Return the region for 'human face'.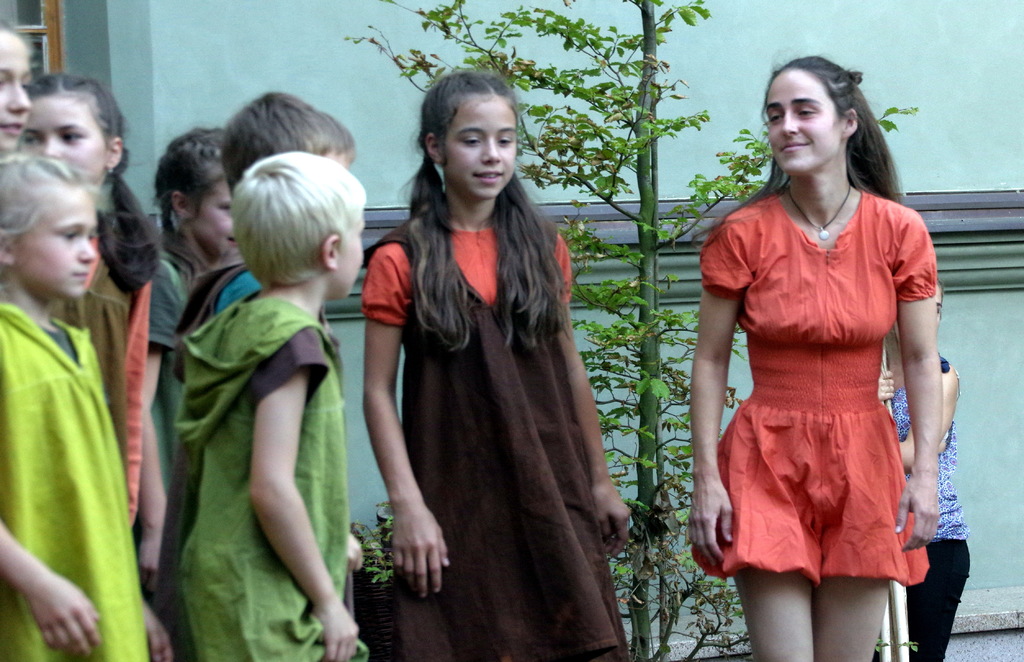
15, 189, 98, 300.
